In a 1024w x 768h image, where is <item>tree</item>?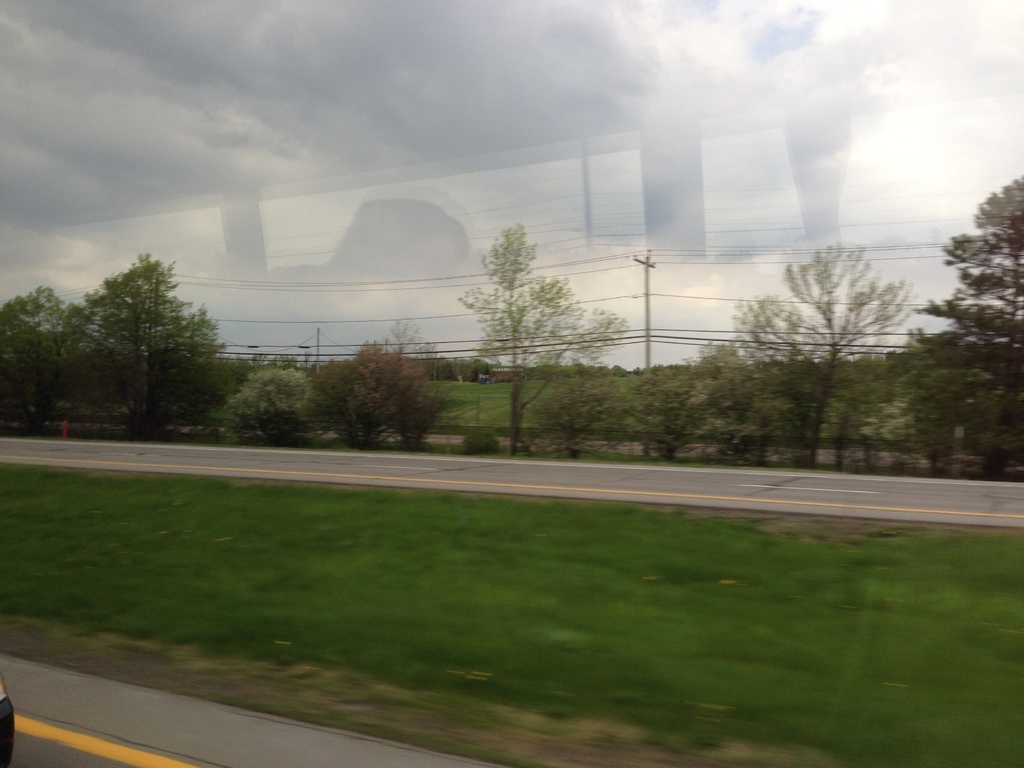
67 224 227 431.
